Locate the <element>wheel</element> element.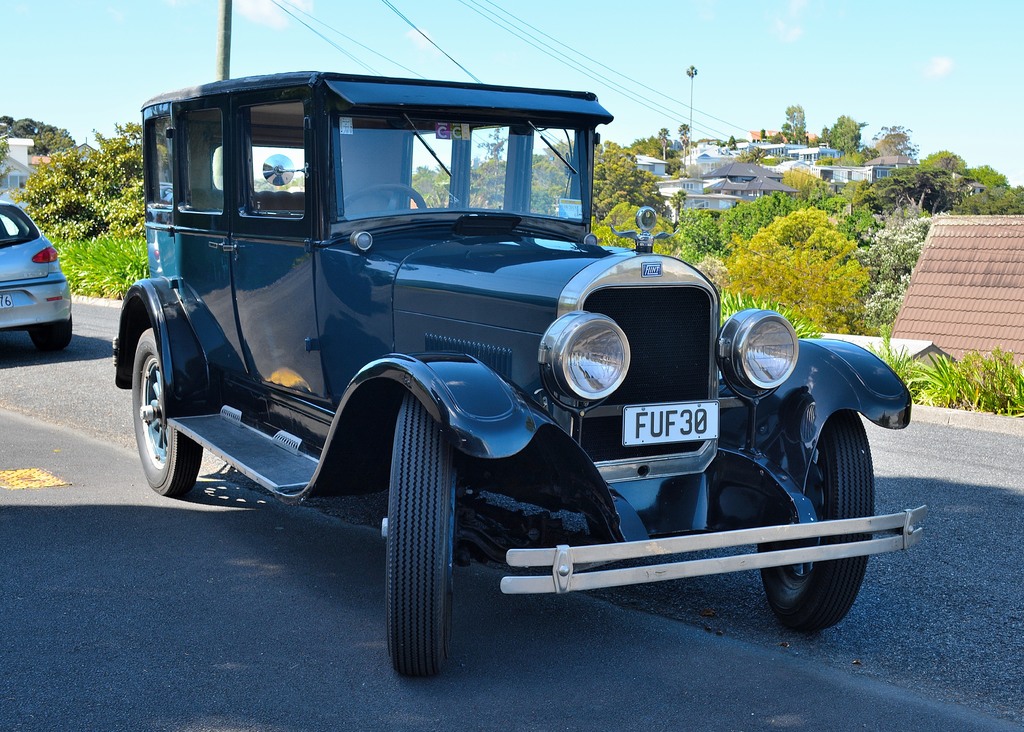
Element bbox: bbox=(378, 391, 456, 677).
